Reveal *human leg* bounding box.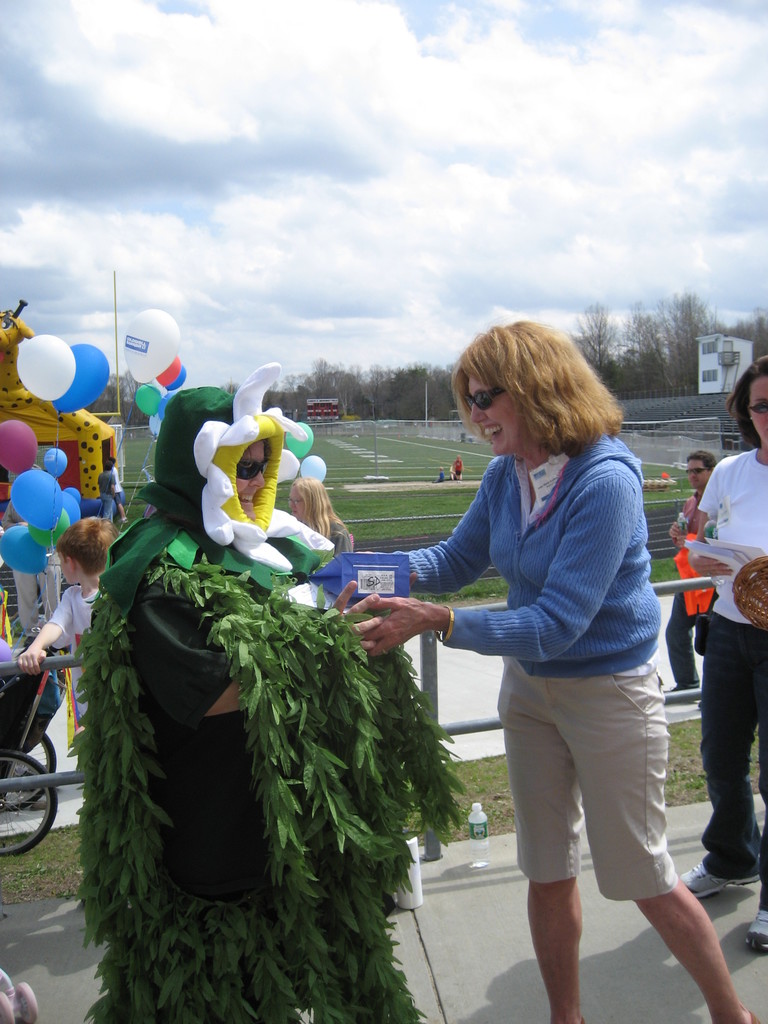
Revealed: crop(490, 652, 577, 1023).
